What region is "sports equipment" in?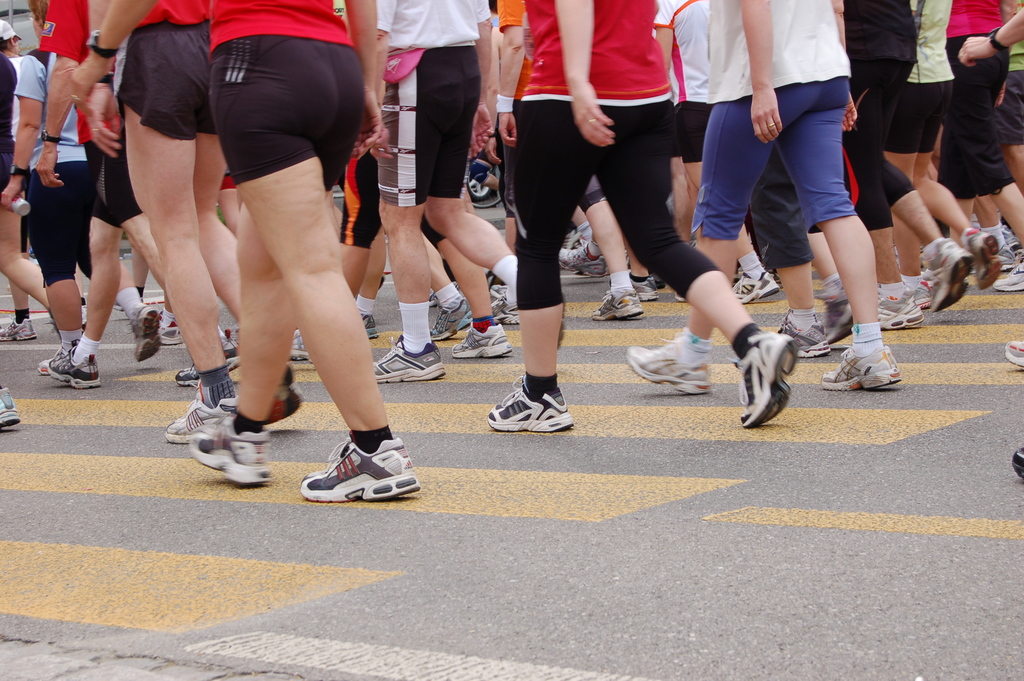
[1, 381, 23, 430].
